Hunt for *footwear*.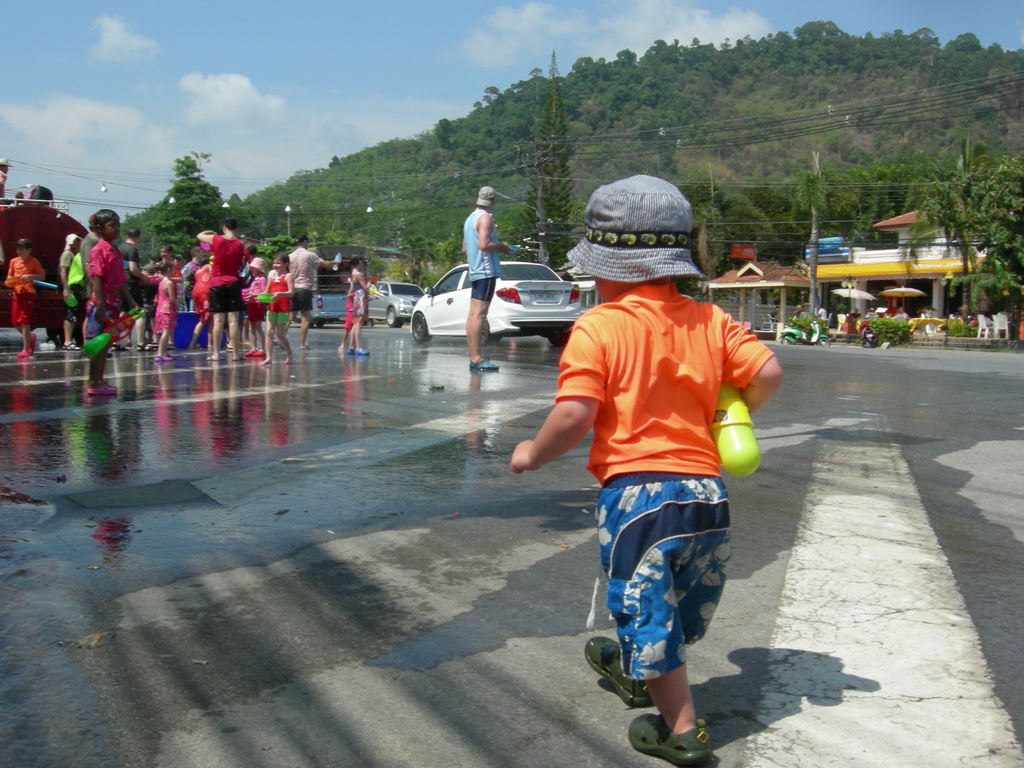
Hunted down at locate(583, 632, 648, 706).
